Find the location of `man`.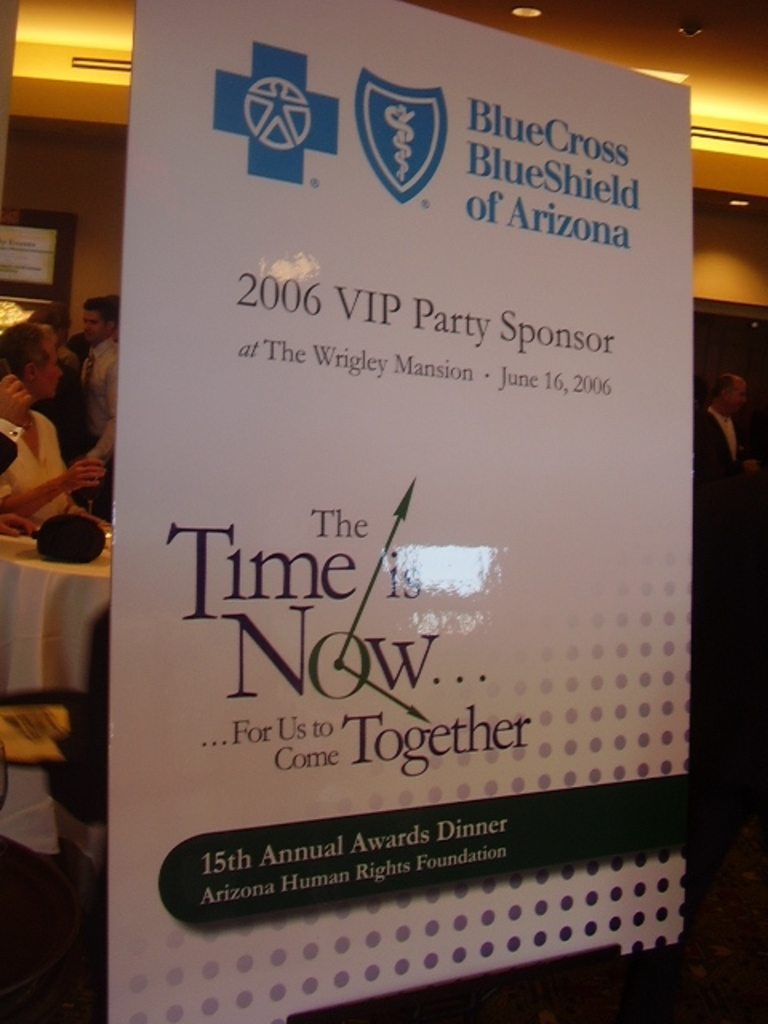
Location: left=693, top=373, right=744, bottom=570.
